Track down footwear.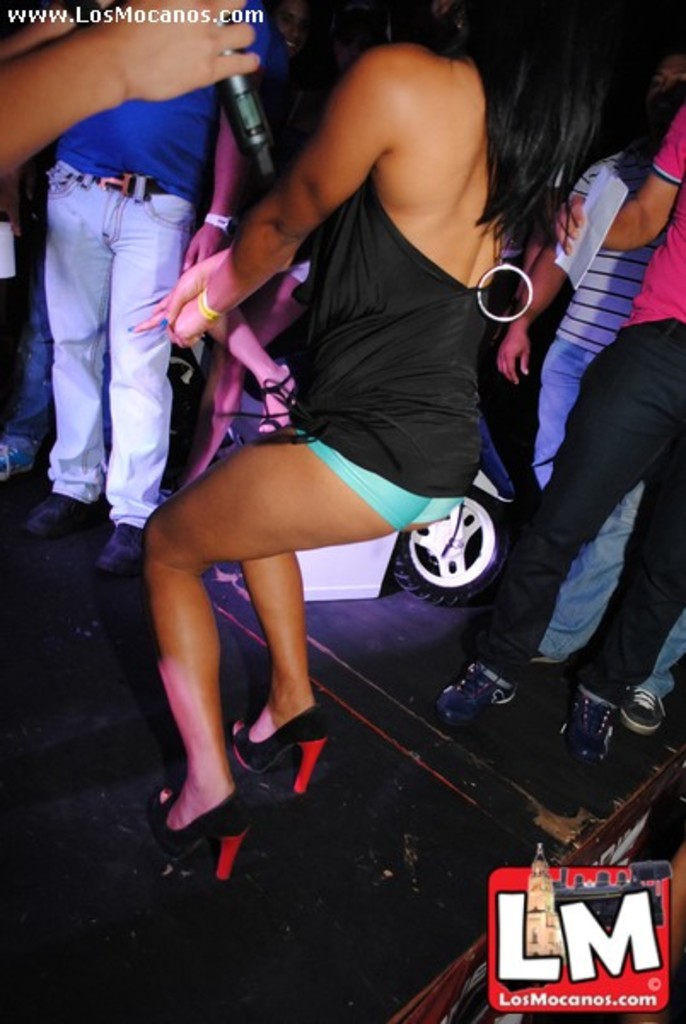
Tracked to x1=433, y1=657, x2=526, y2=712.
